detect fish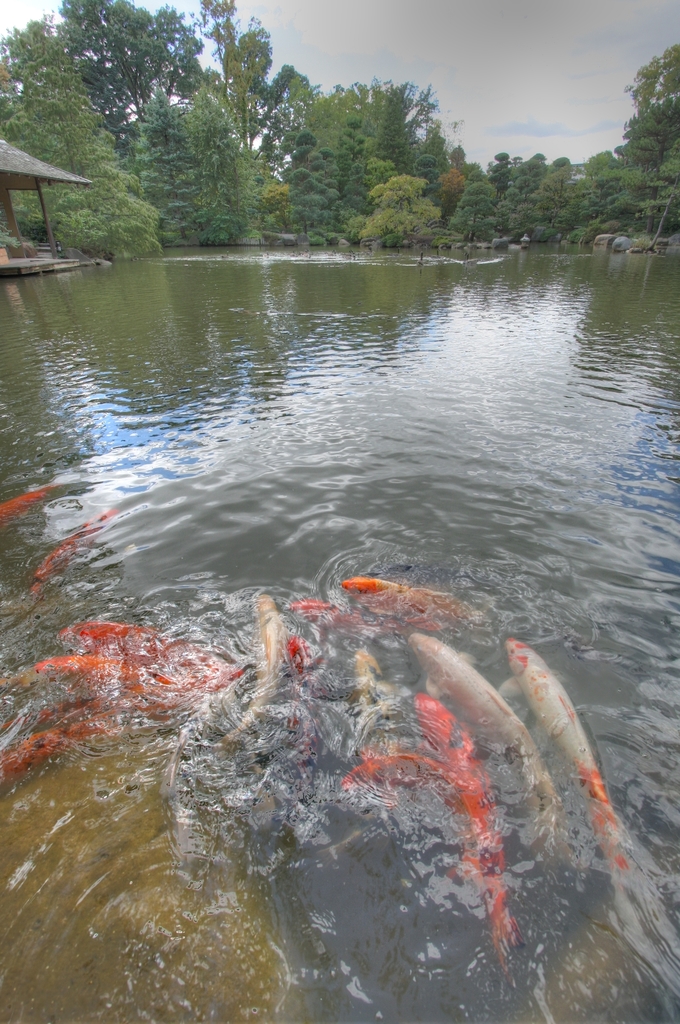
select_region(35, 511, 106, 602)
